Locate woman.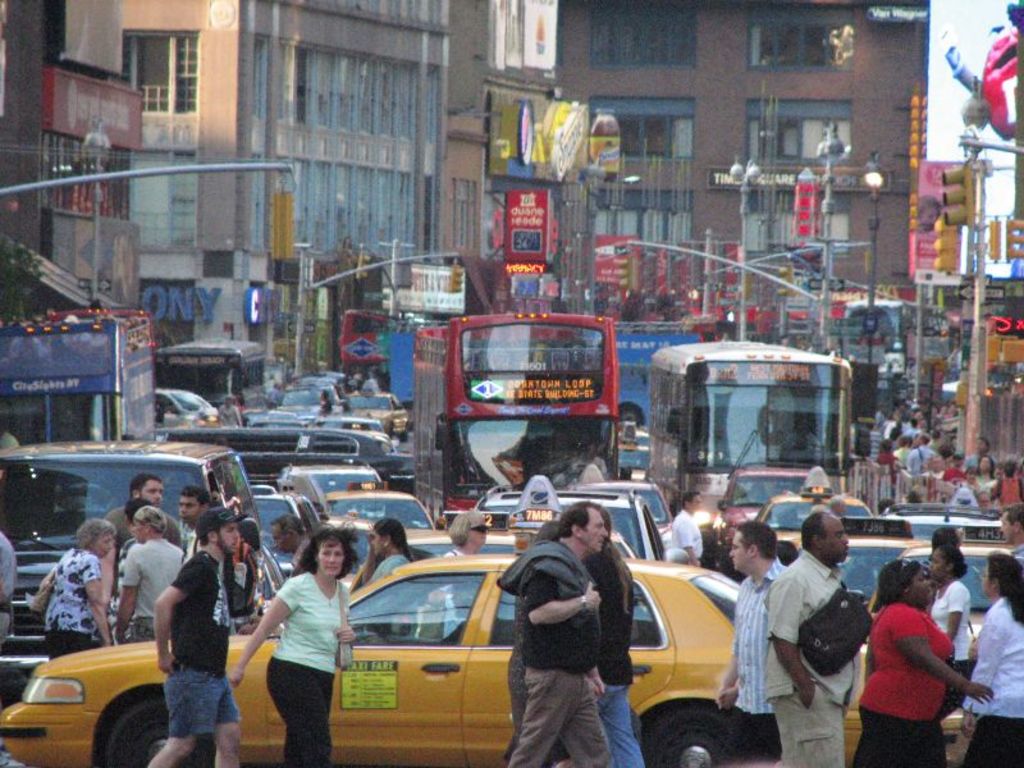
Bounding box: 113 502 184 640.
